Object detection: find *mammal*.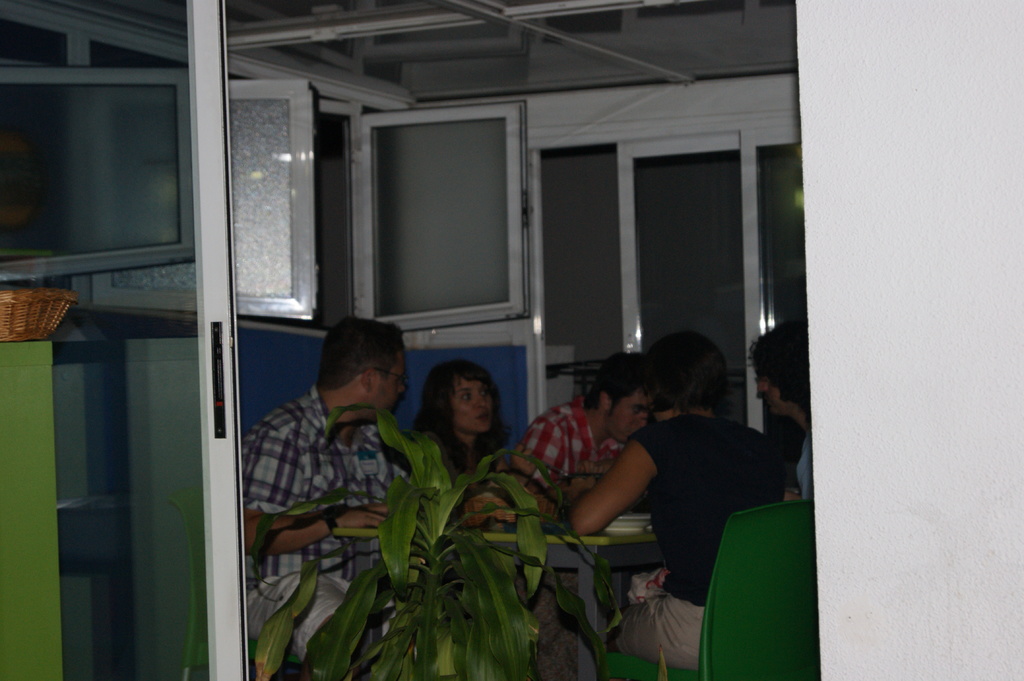
227,327,447,623.
